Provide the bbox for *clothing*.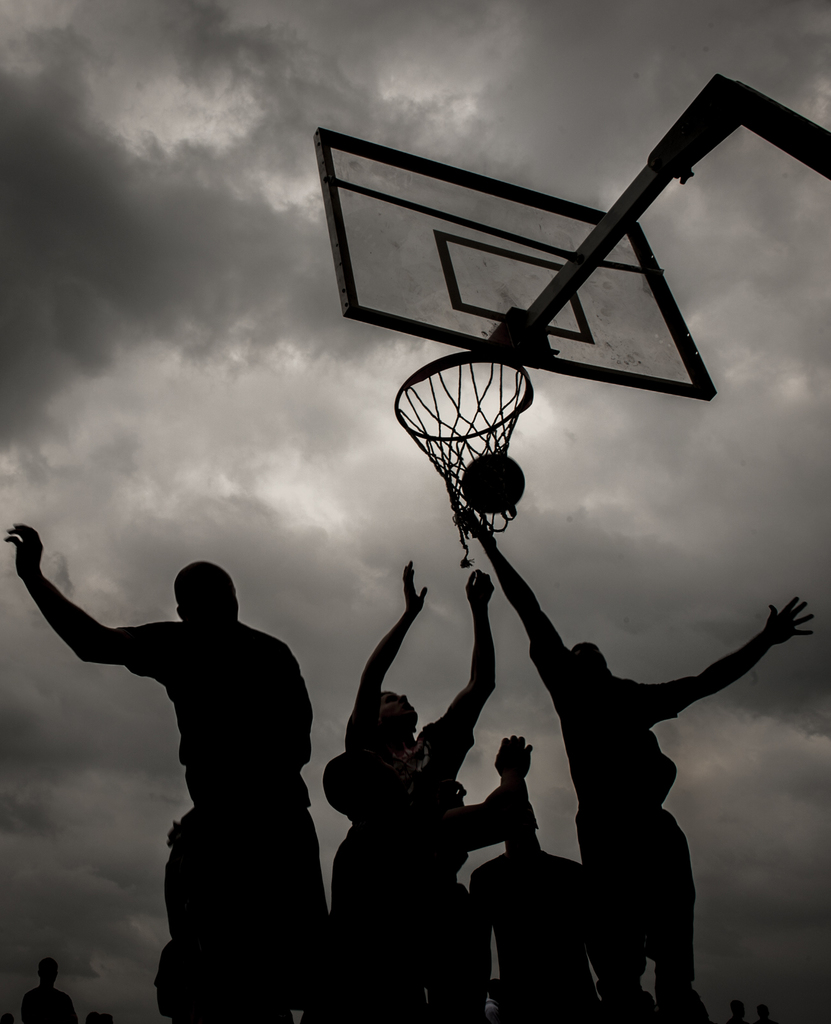
{"x1": 116, "y1": 621, "x2": 329, "y2": 1004}.
